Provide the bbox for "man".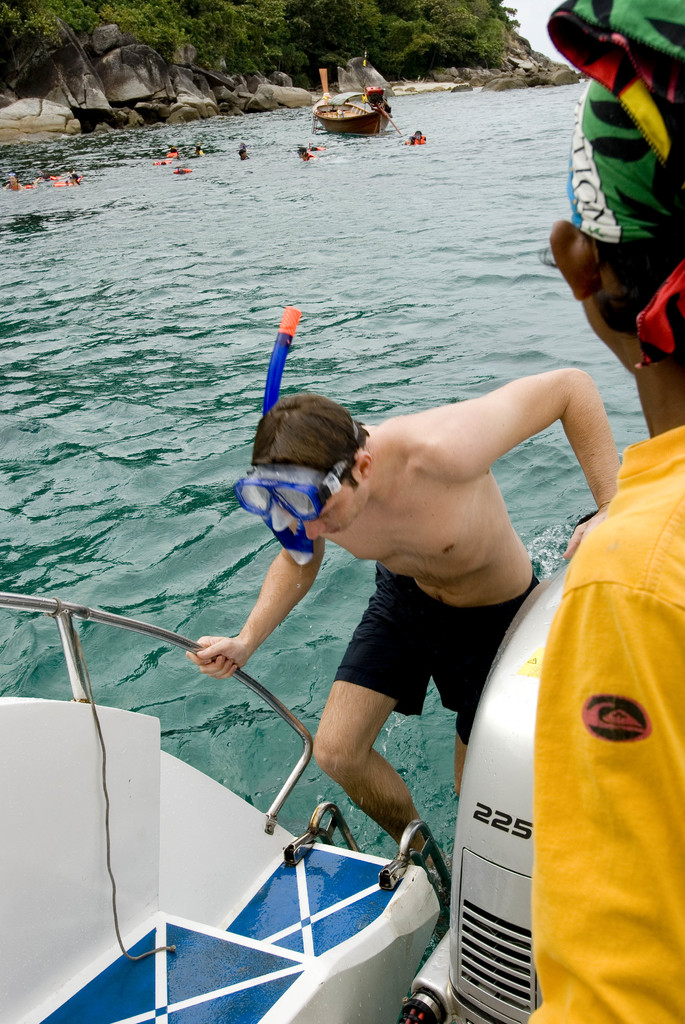
[264,316,606,842].
